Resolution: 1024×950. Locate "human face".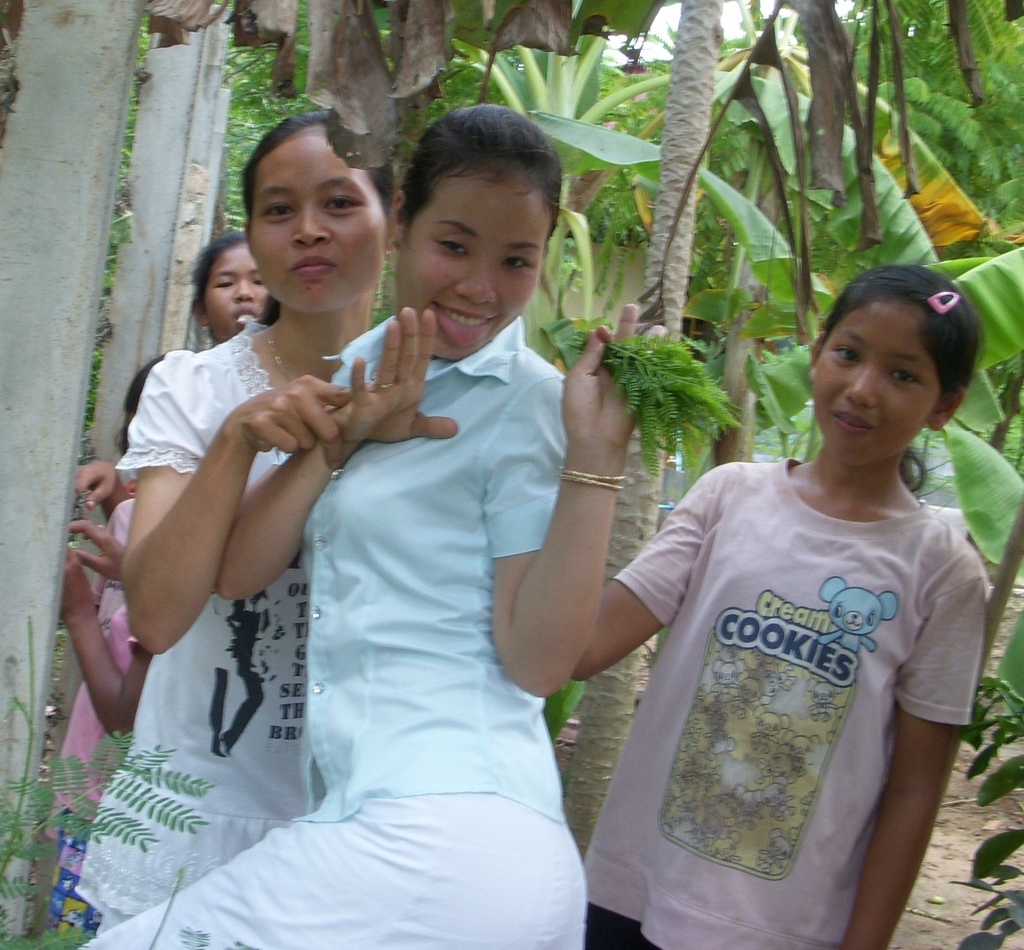
(809, 312, 943, 463).
